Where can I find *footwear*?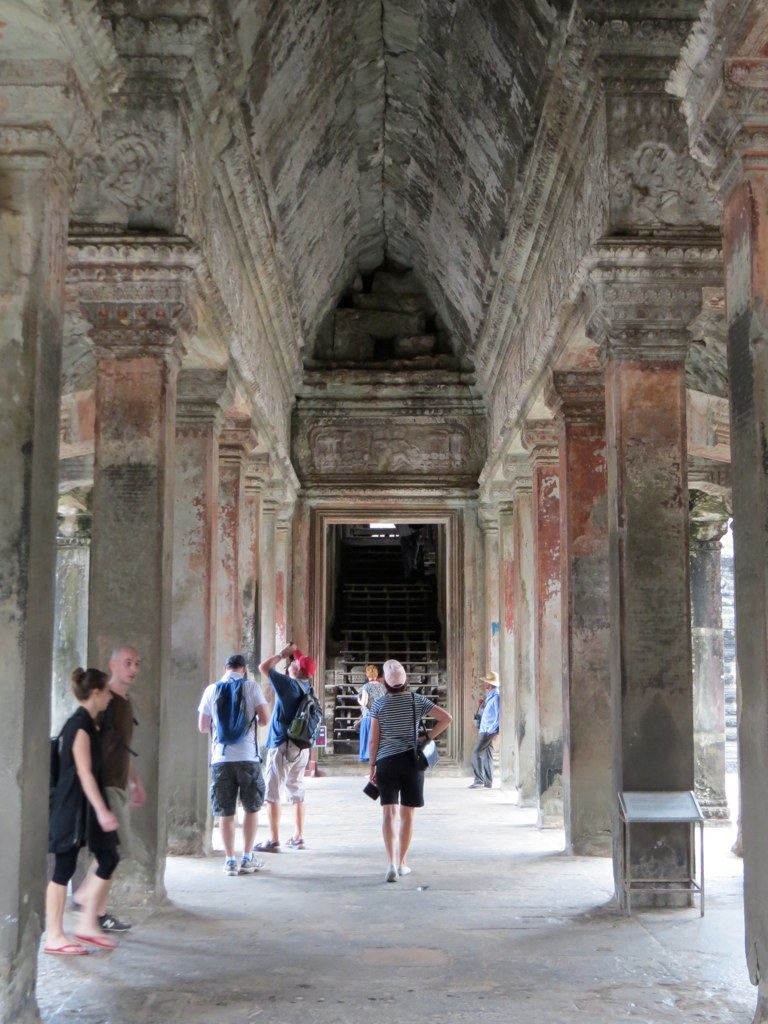
You can find it at (257, 838, 280, 852).
